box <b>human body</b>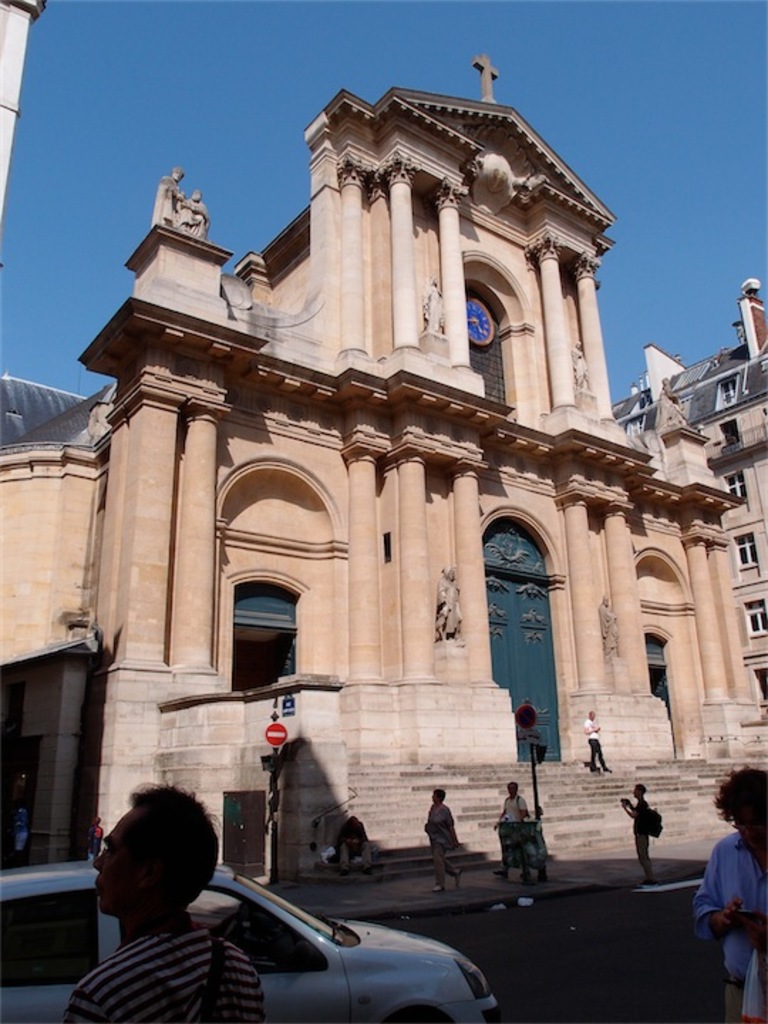
box=[48, 798, 240, 1001]
